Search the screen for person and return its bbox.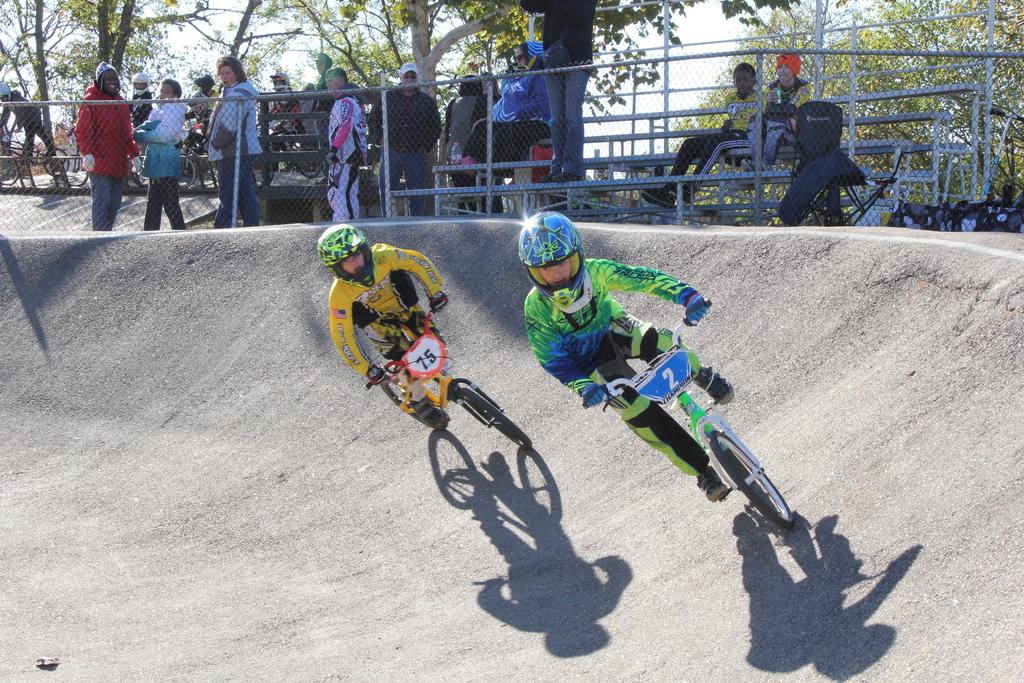
Found: (left=209, top=56, right=264, bottom=229).
